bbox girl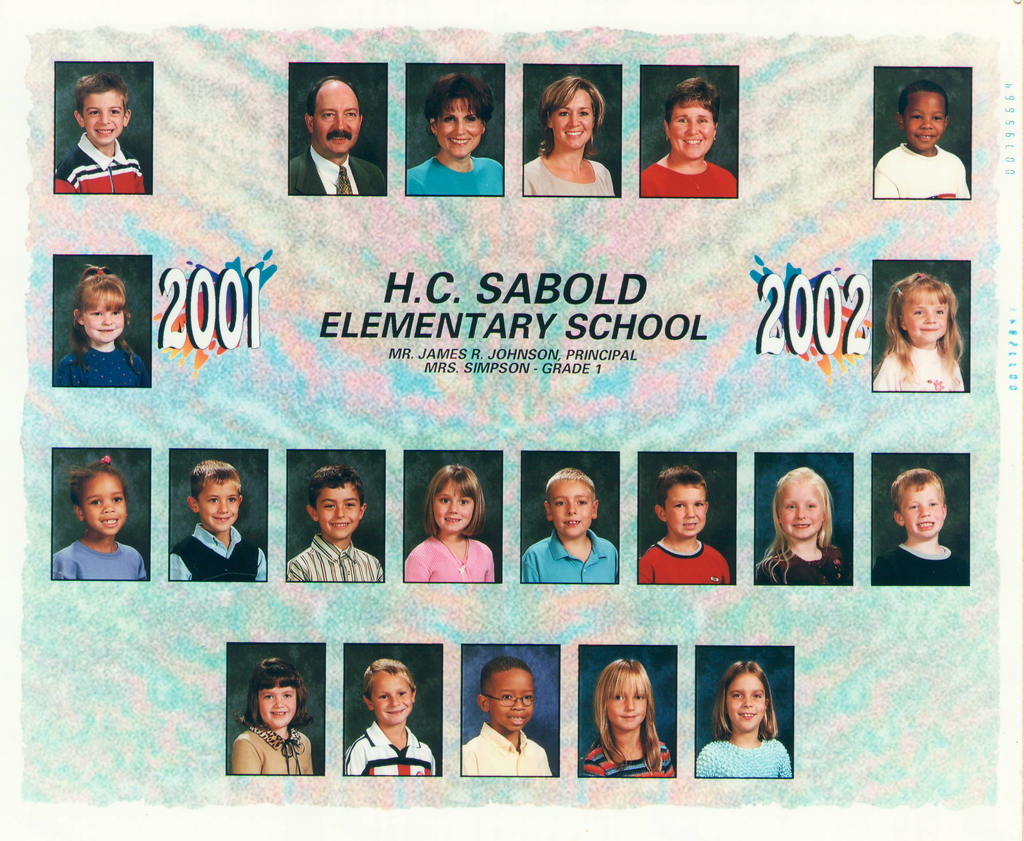
754:468:842:585
